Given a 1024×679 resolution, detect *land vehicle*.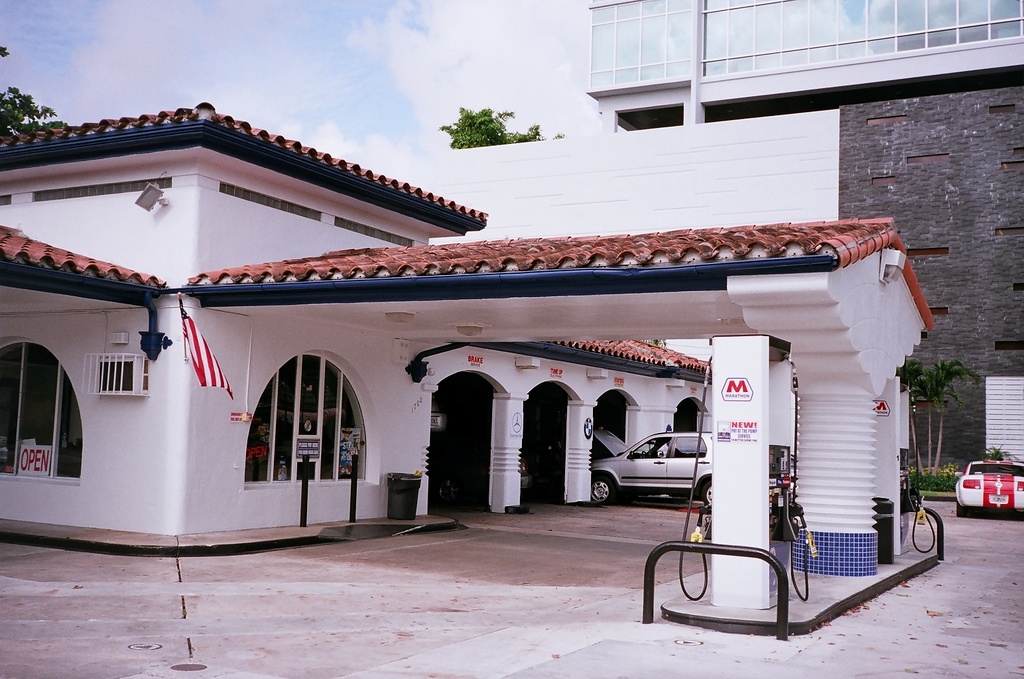
bbox(953, 458, 1023, 513).
